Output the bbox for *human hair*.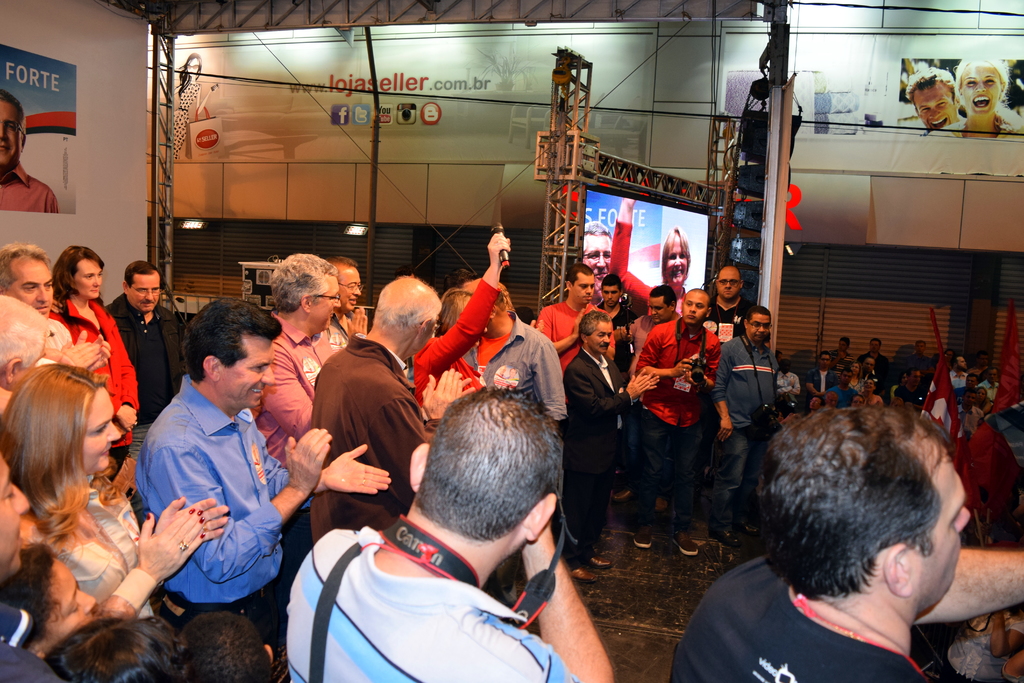
bbox(413, 382, 561, 548).
